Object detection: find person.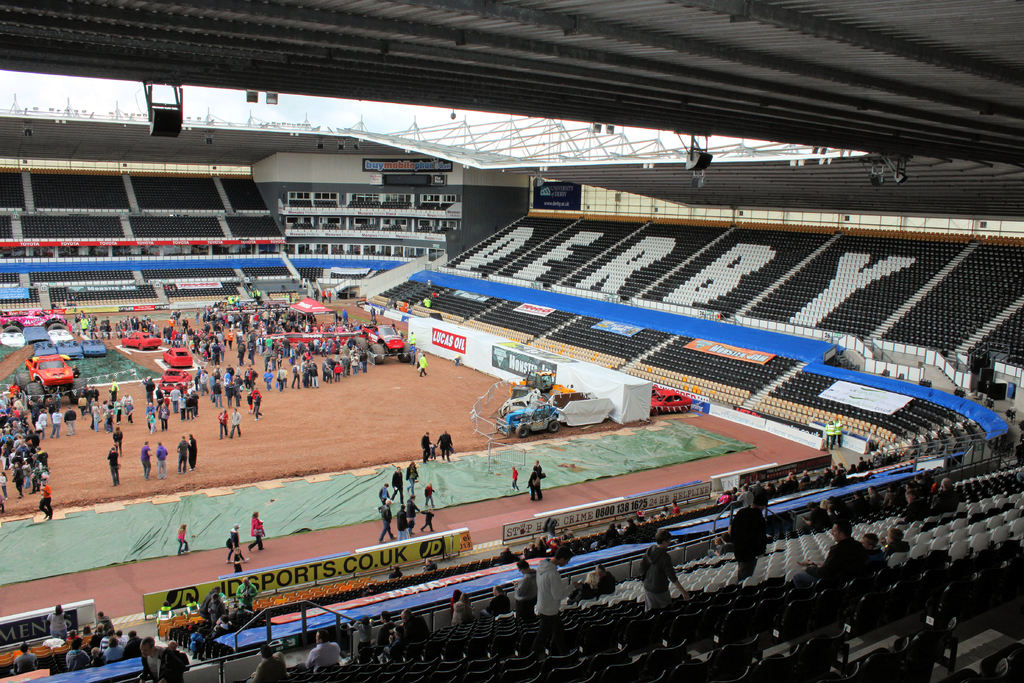
[188,436,198,468].
